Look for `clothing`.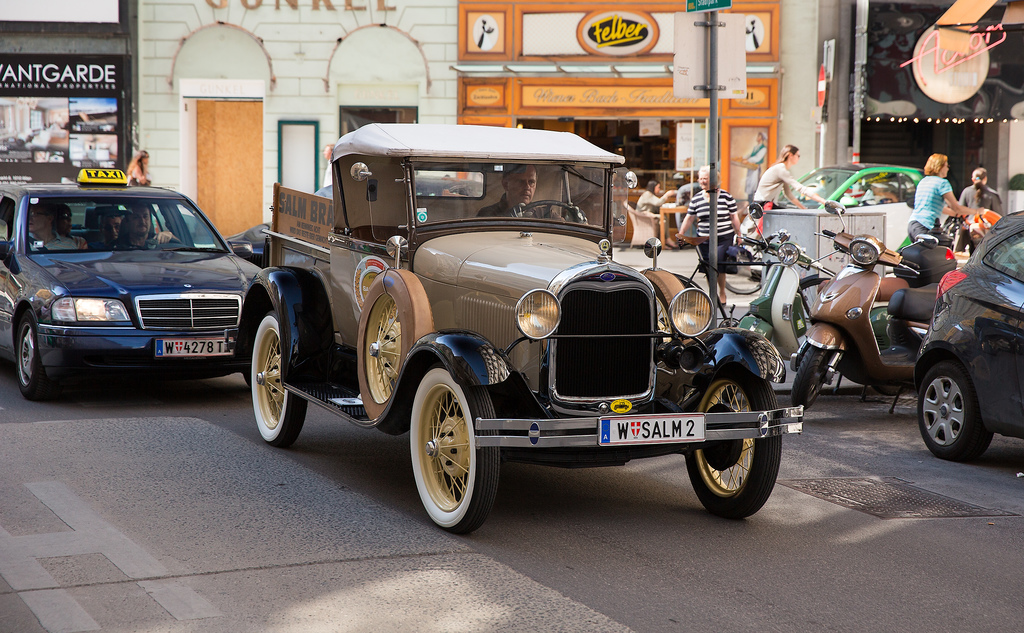
Found: [x1=753, y1=161, x2=812, y2=220].
